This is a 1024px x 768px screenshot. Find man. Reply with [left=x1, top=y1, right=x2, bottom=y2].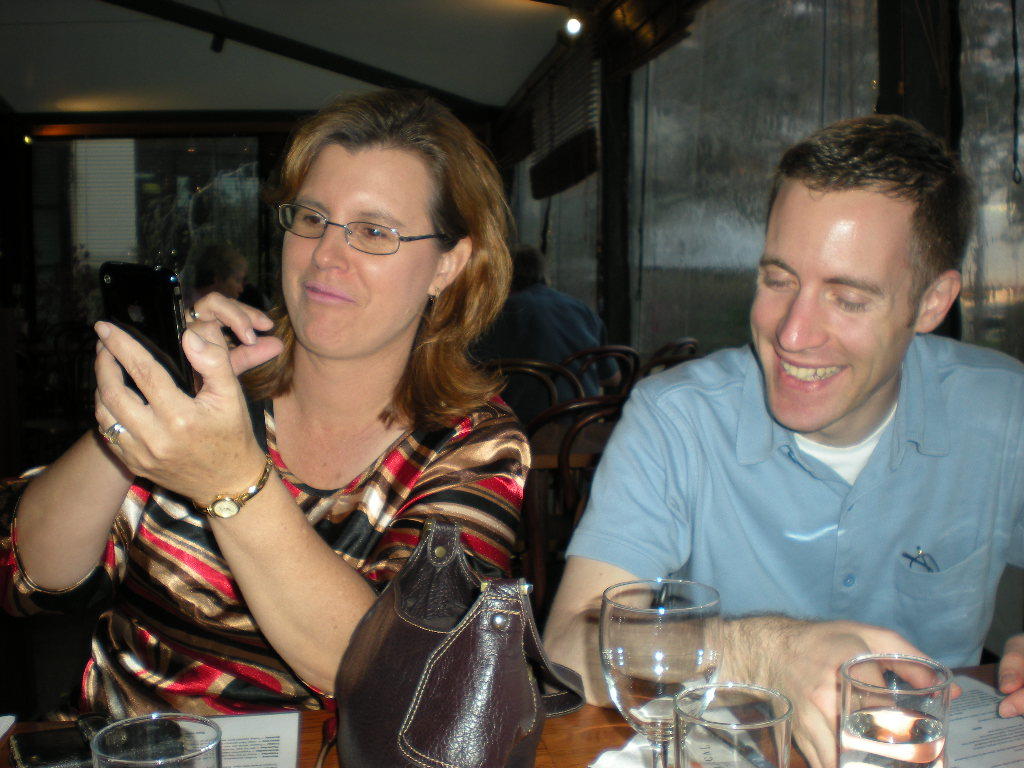
[left=551, top=135, right=1022, bottom=706].
